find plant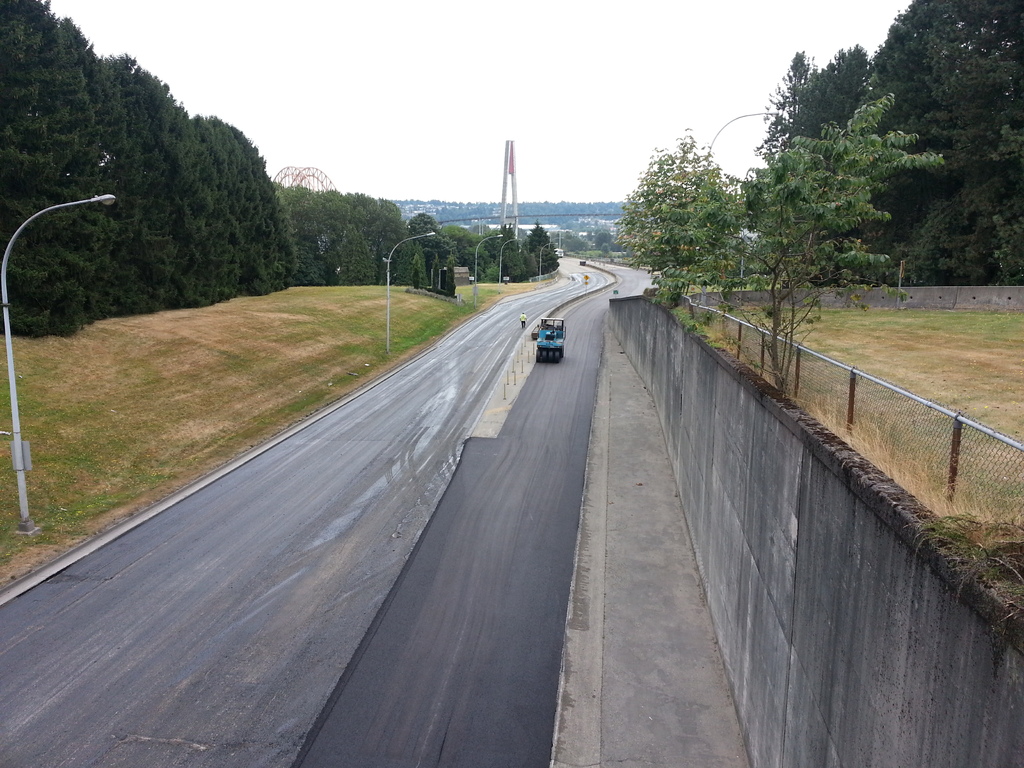
[left=721, top=334, right=789, bottom=393]
